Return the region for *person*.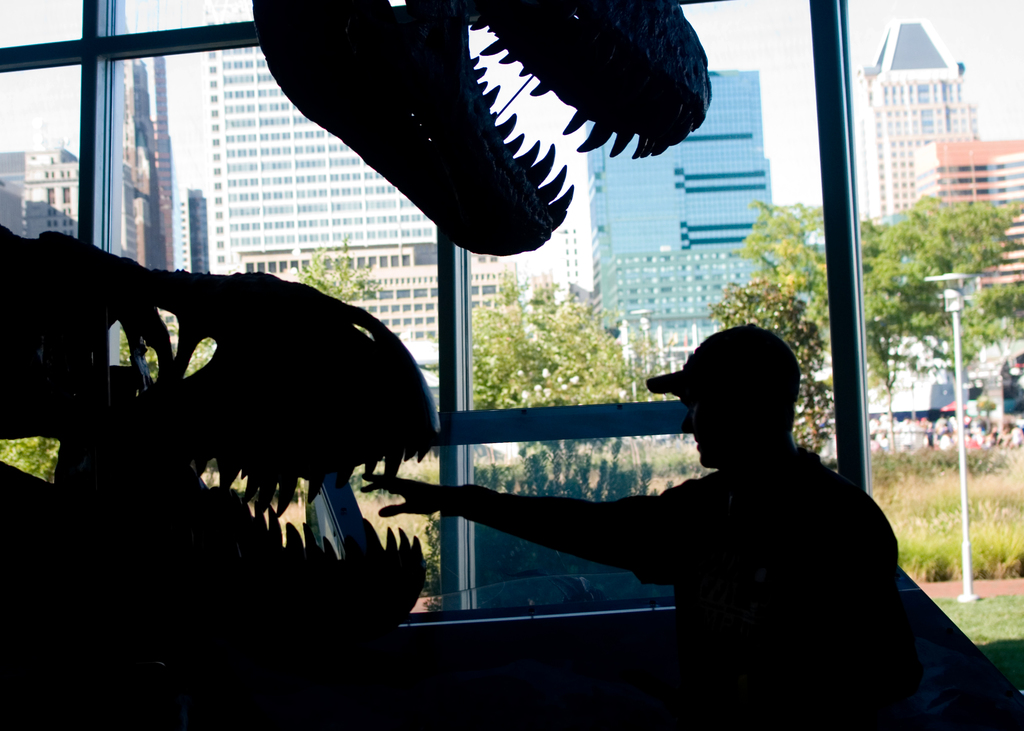
(369, 315, 903, 730).
